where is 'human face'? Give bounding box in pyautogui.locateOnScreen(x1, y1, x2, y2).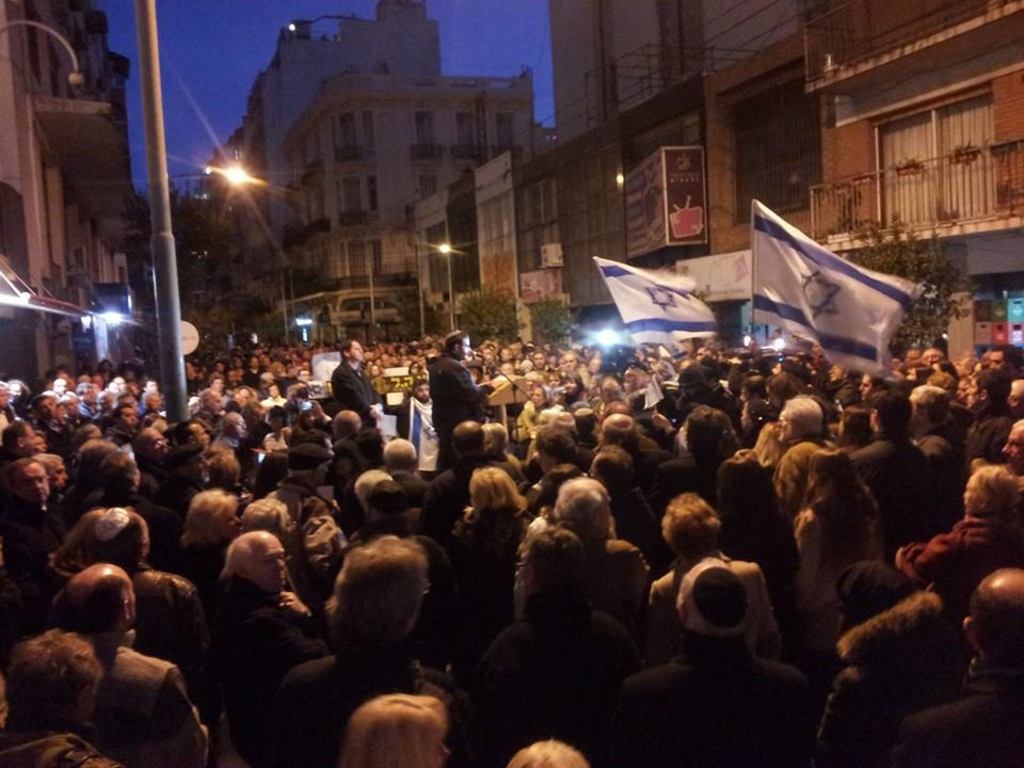
pyautogui.locateOnScreen(351, 338, 362, 359).
